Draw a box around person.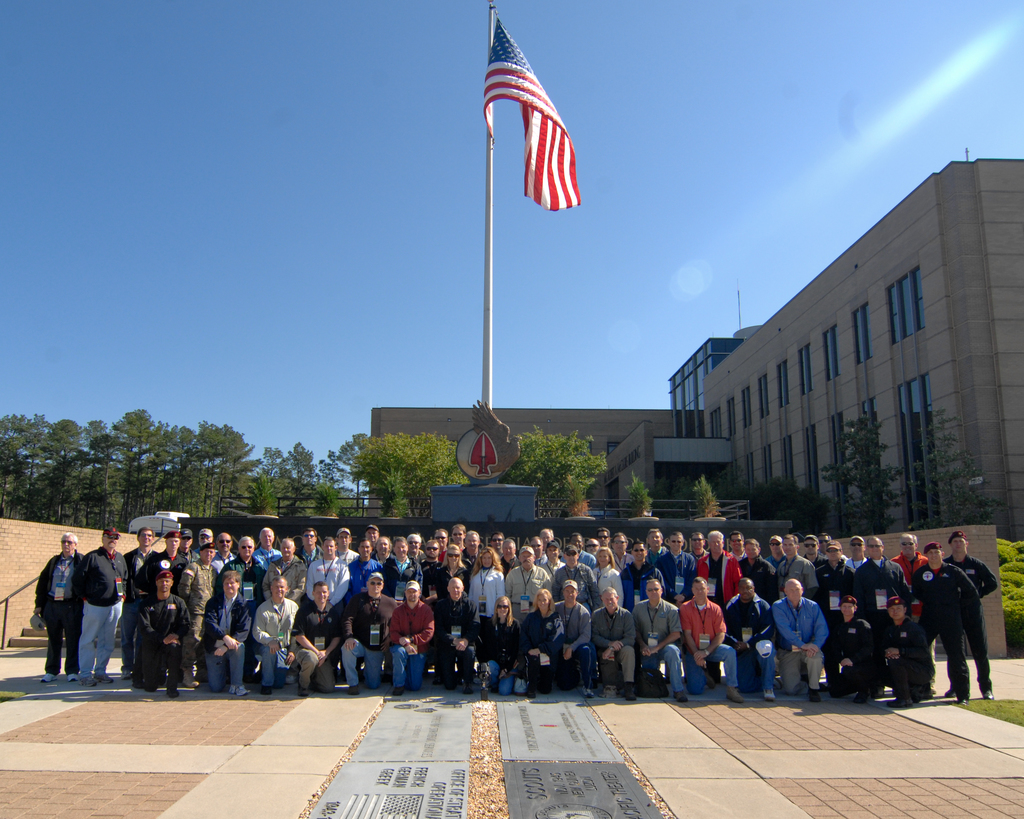
bbox=(373, 535, 403, 566).
